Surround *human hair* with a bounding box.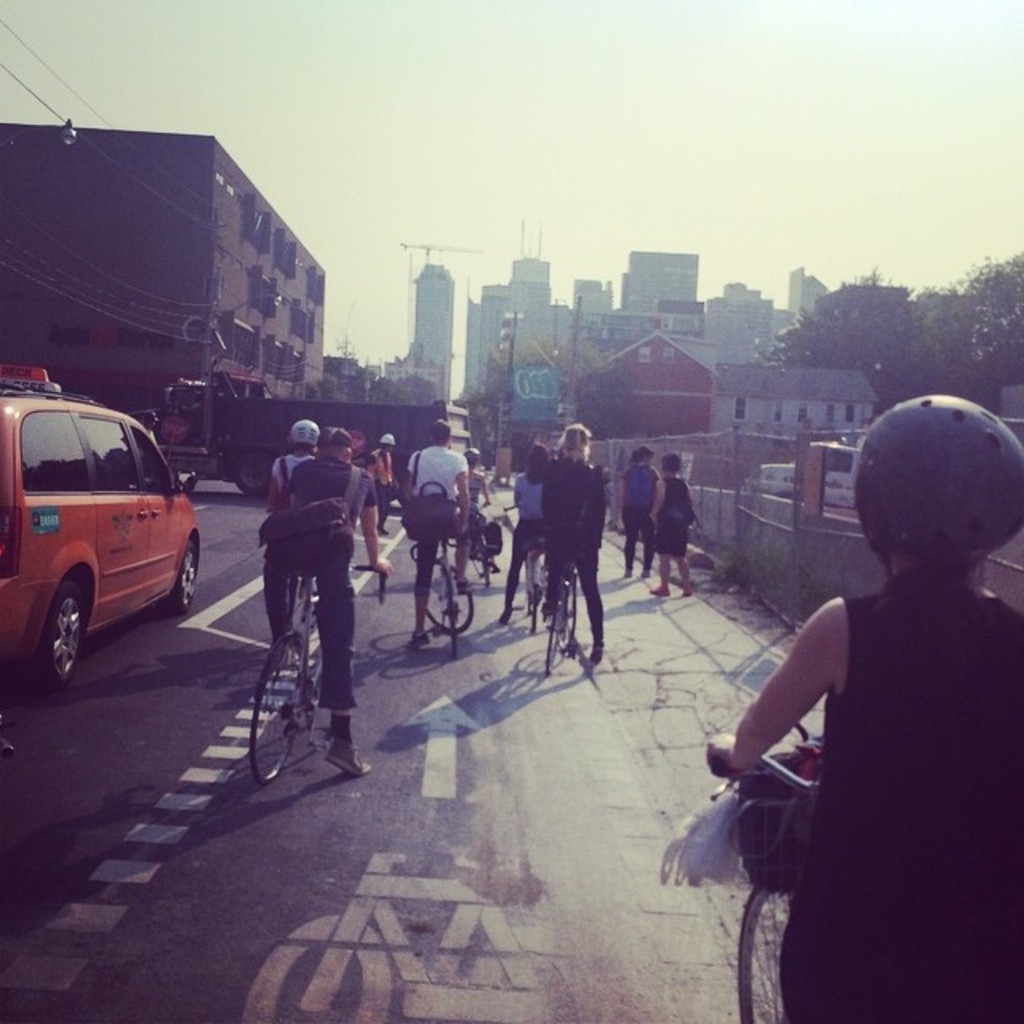
{"x1": 632, "y1": 446, "x2": 645, "y2": 462}.
